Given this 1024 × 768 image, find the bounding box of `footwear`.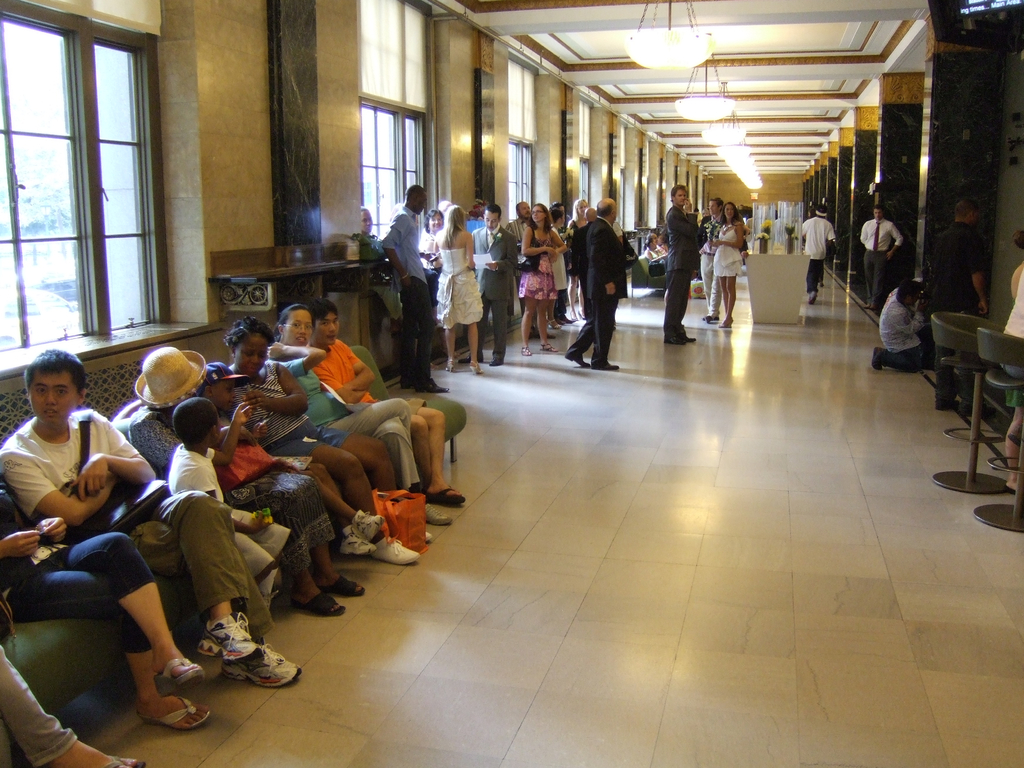
BBox(542, 342, 558, 350).
